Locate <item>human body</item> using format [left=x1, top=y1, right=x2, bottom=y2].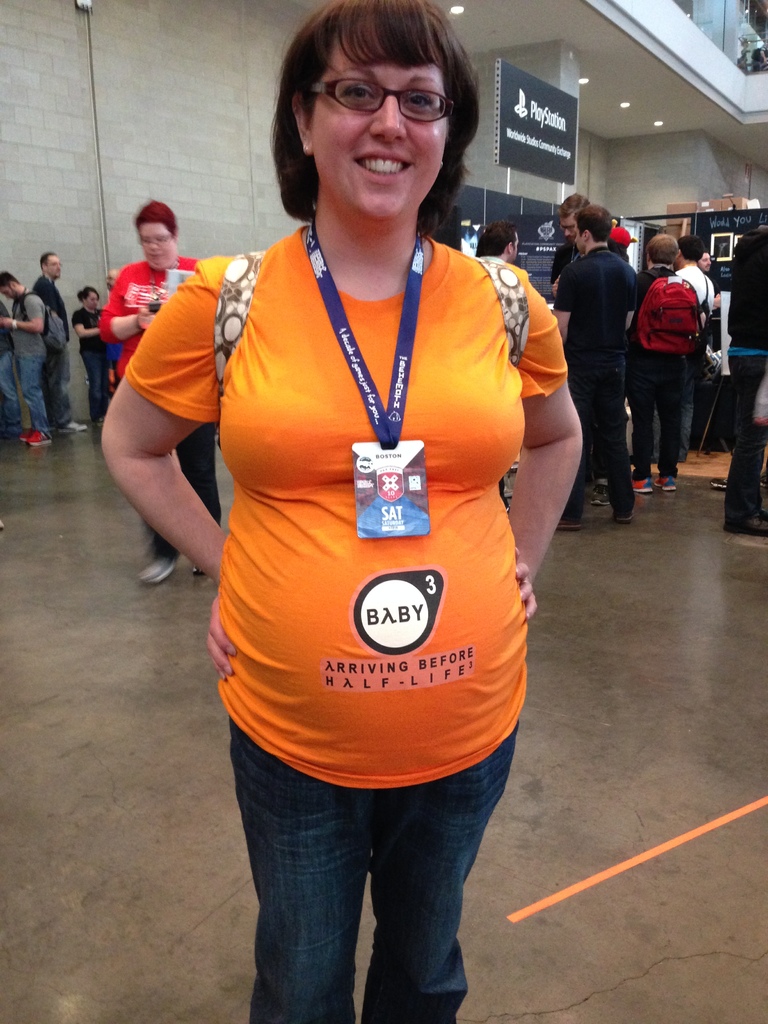
[left=35, top=251, right=89, bottom=435].
